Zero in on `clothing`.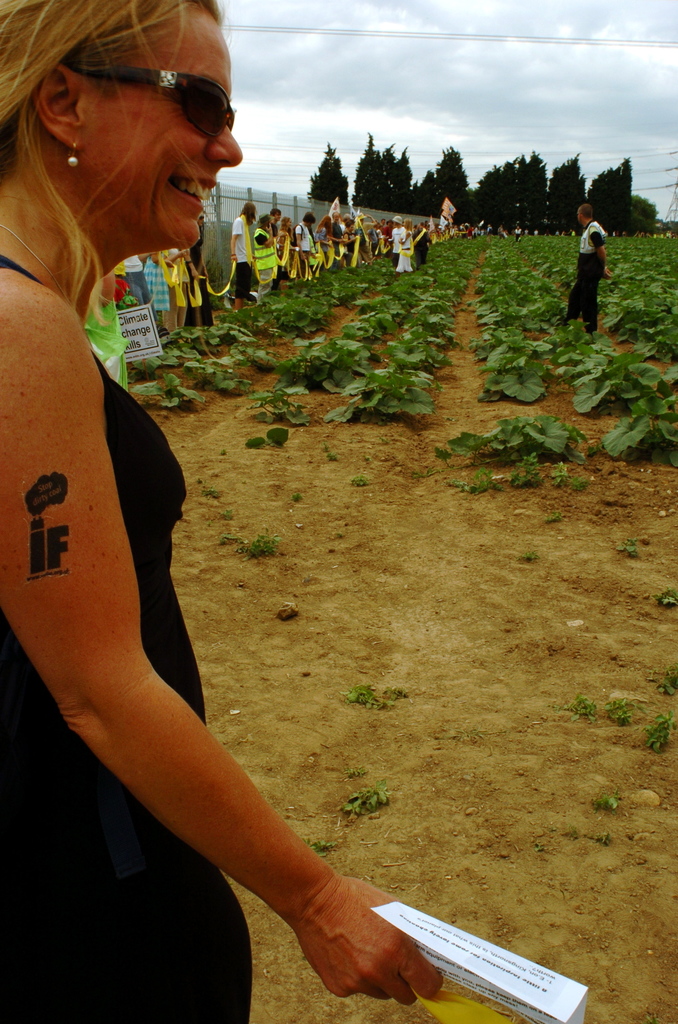
Zeroed in: Rect(163, 249, 188, 333).
